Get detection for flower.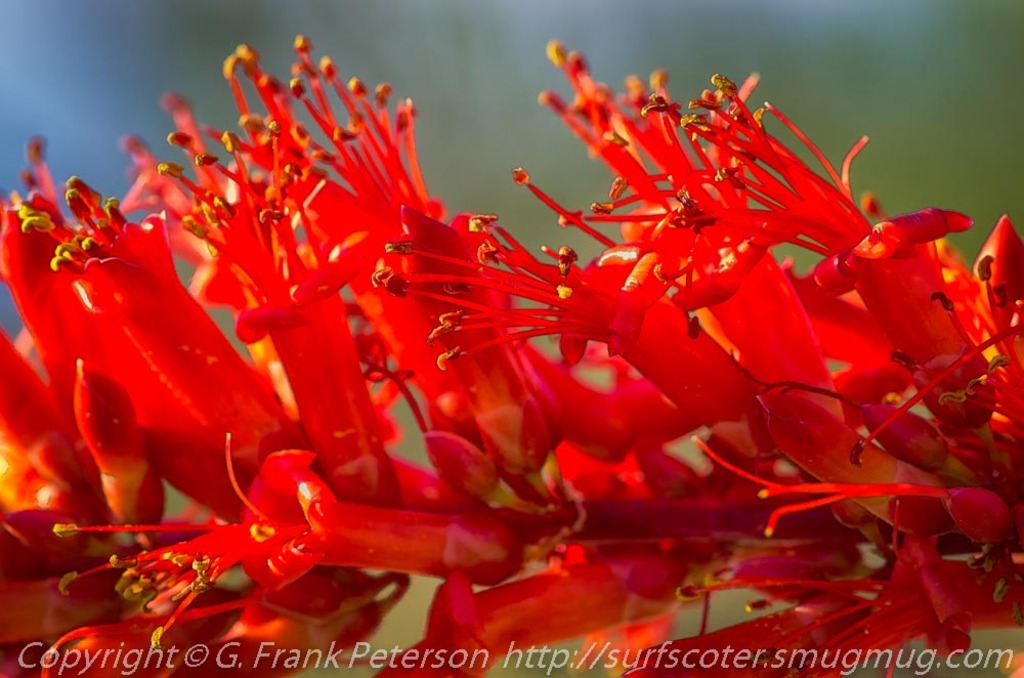
Detection: box(56, 431, 528, 647).
